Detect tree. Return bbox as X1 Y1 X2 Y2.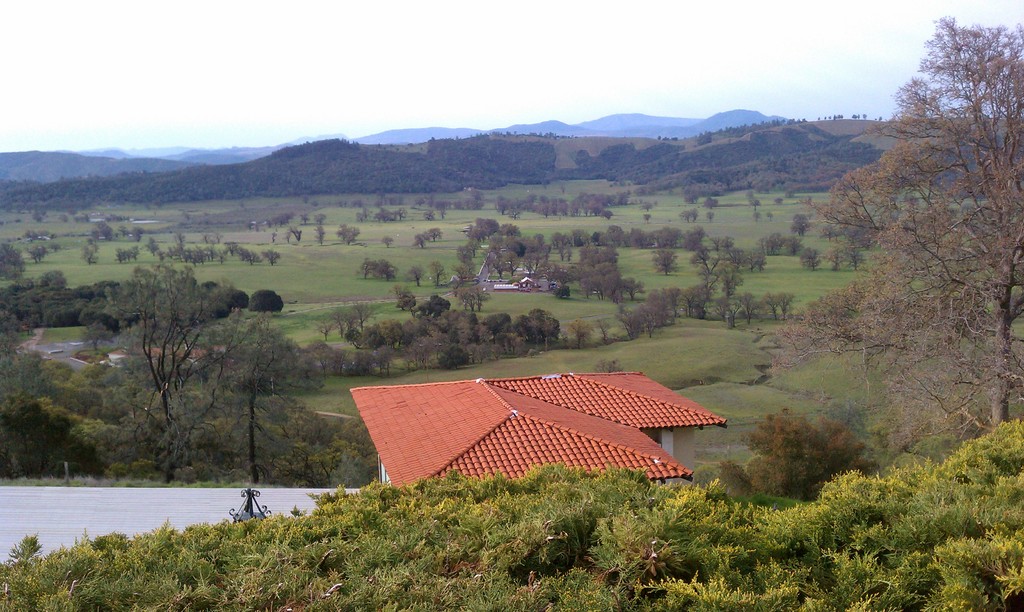
105 264 265 485.
